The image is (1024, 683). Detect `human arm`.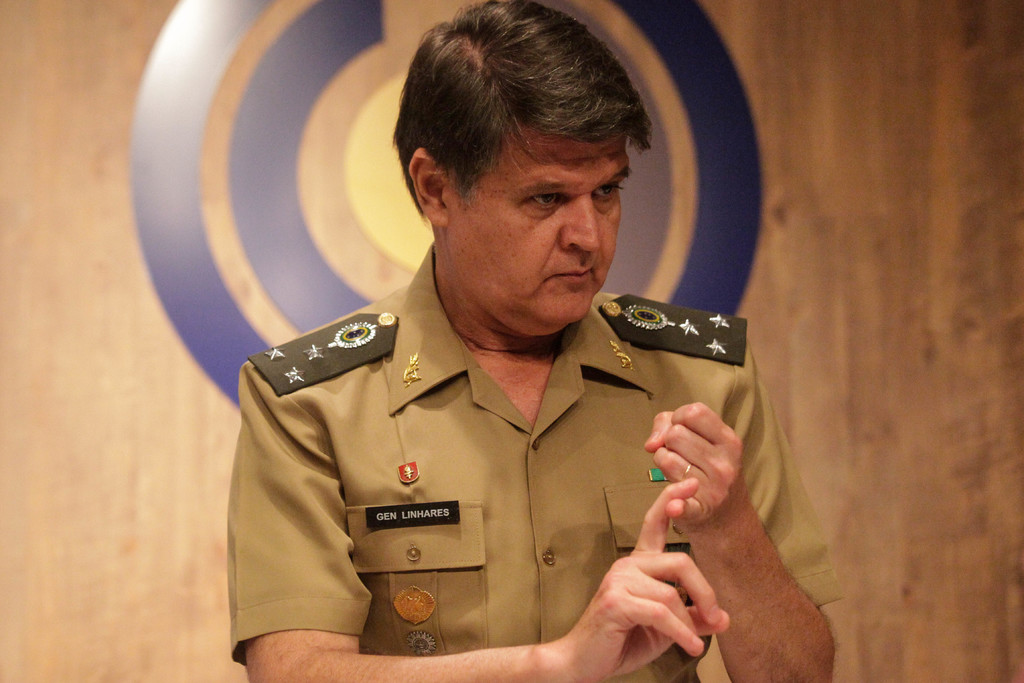
Detection: bbox=(652, 313, 855, 682).
